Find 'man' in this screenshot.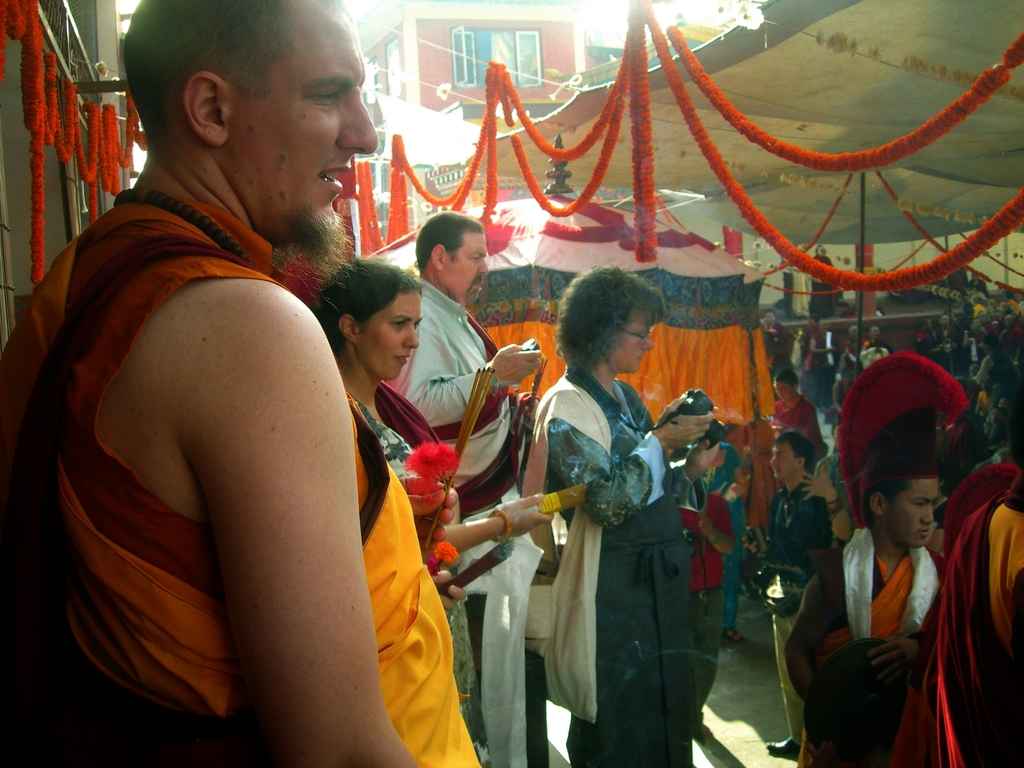
The bounding box for 'man' is {"left": 816, "top": 319, "right": 836, "bottom": 378}.
